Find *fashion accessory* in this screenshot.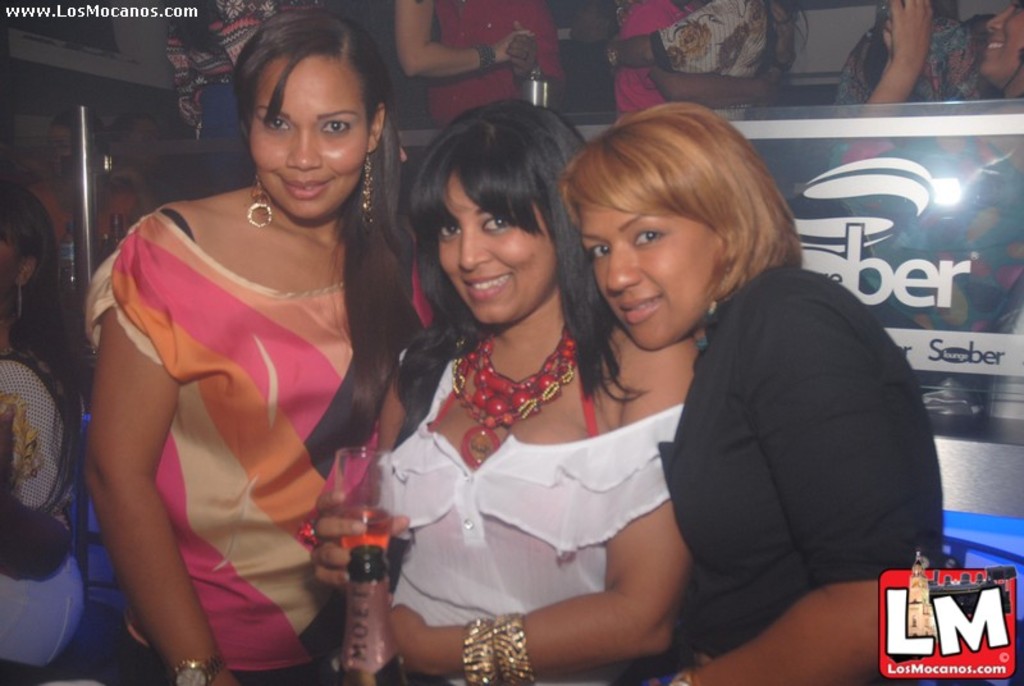
The bounding box for *fashion accessory* is bbox=(360, 155, 375, 225).
